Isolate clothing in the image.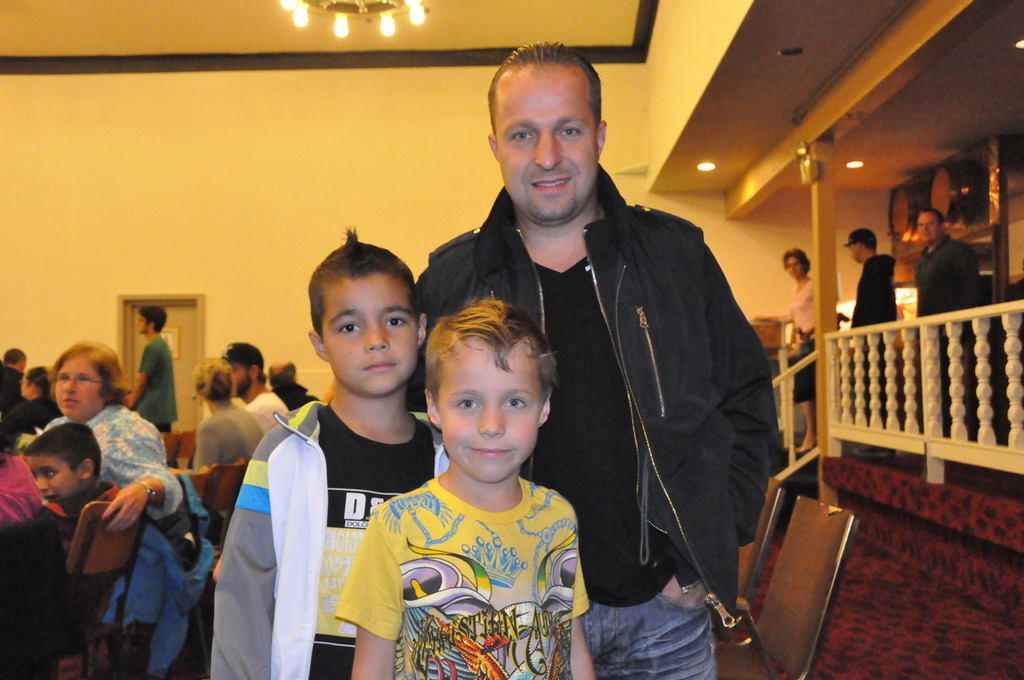
Isolated region: [189,397,252,472].
